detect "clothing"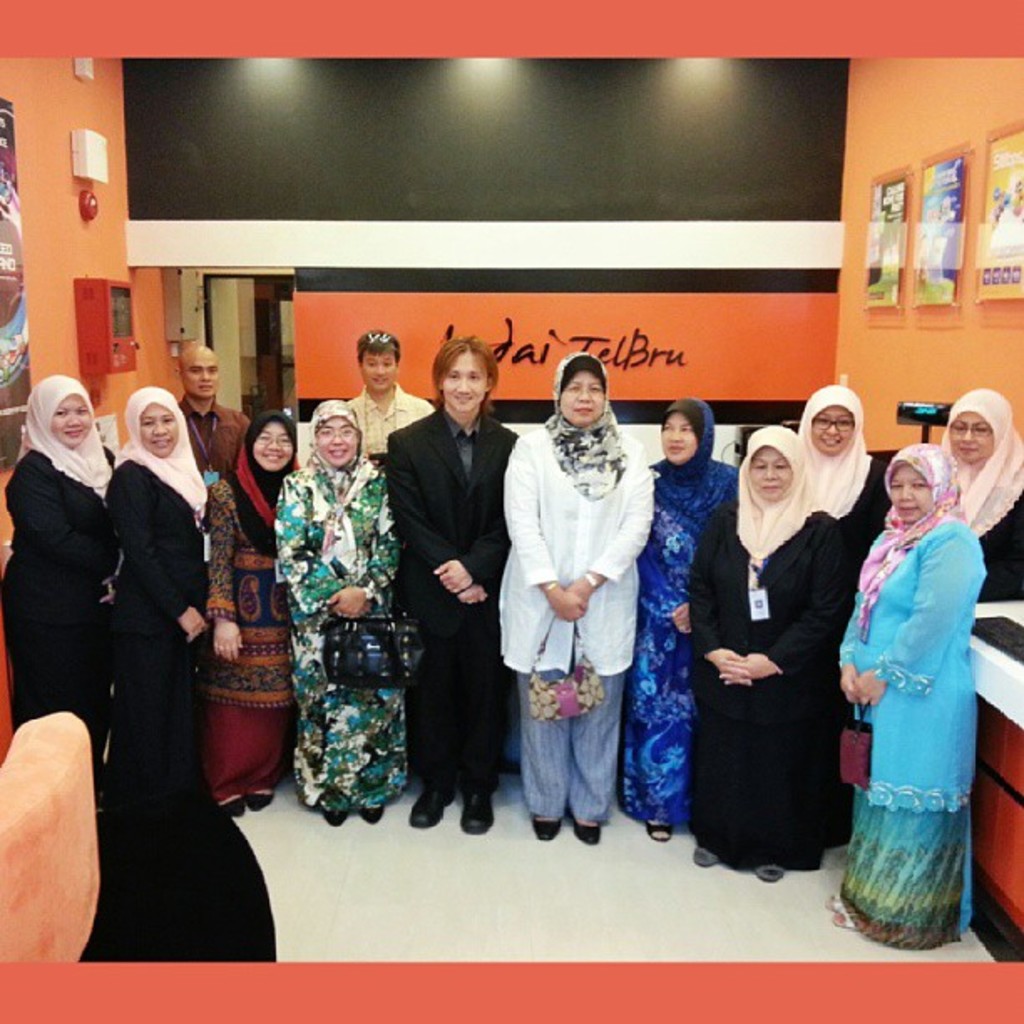
(852,458,1002,929)
